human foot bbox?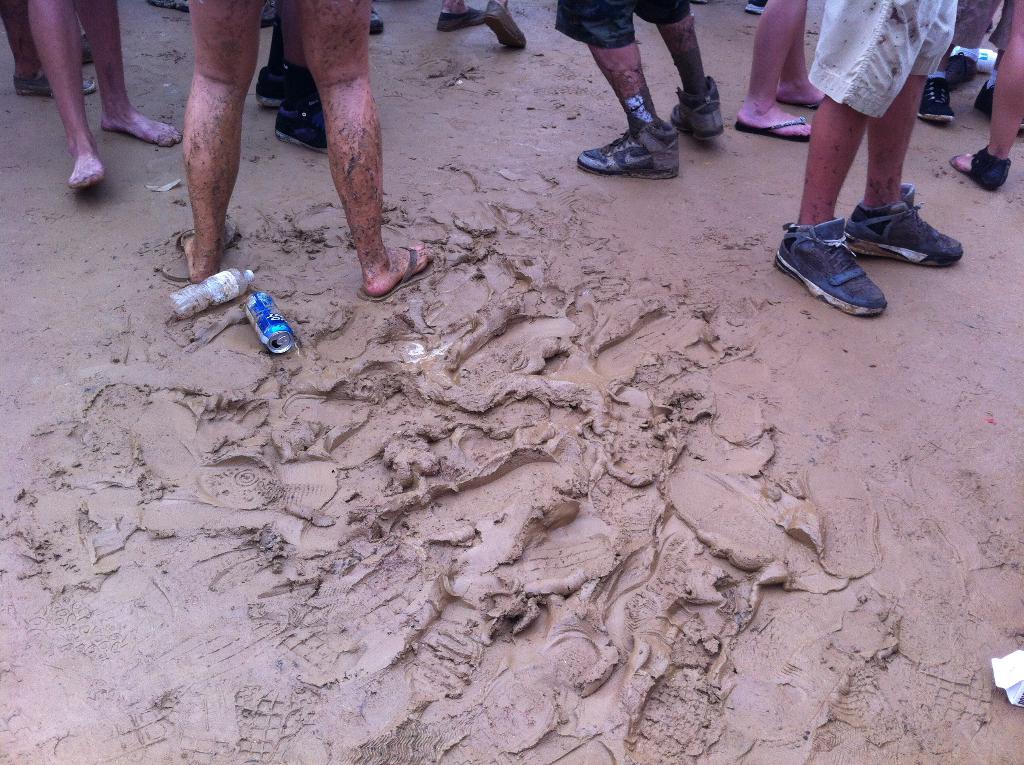
x1=100 y1=99 x2=184 y2=146
